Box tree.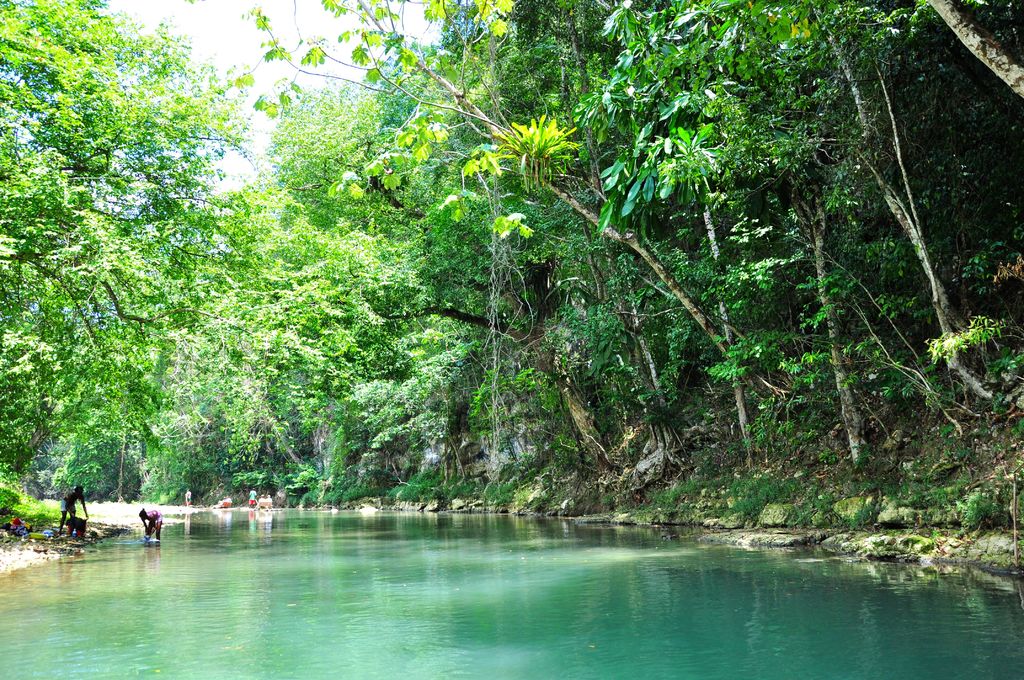
0/0/255/470.
